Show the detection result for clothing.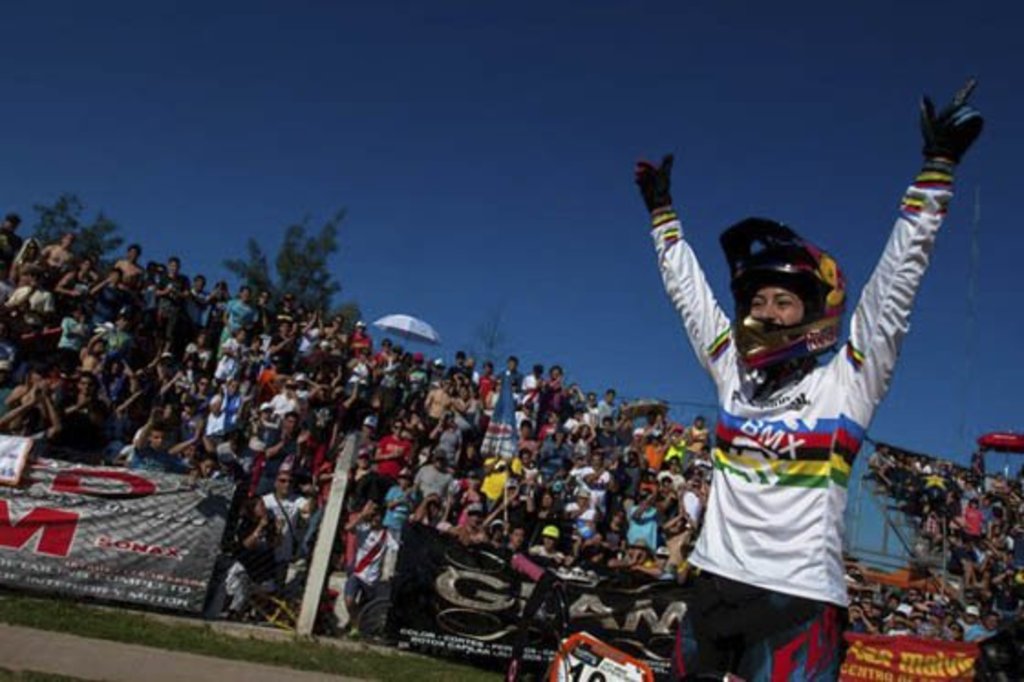
{"x1": 490, "y1": 369, "x2": 528, "y2": 461}.
